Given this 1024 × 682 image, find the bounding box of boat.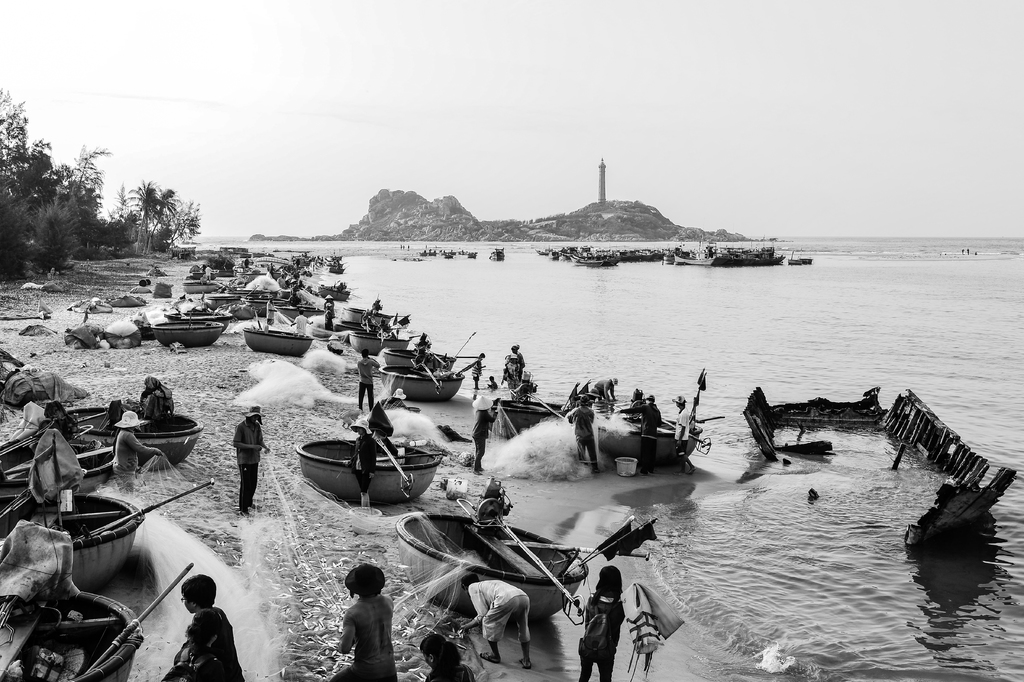
left=566, top=406, right=712, bottom=468.
